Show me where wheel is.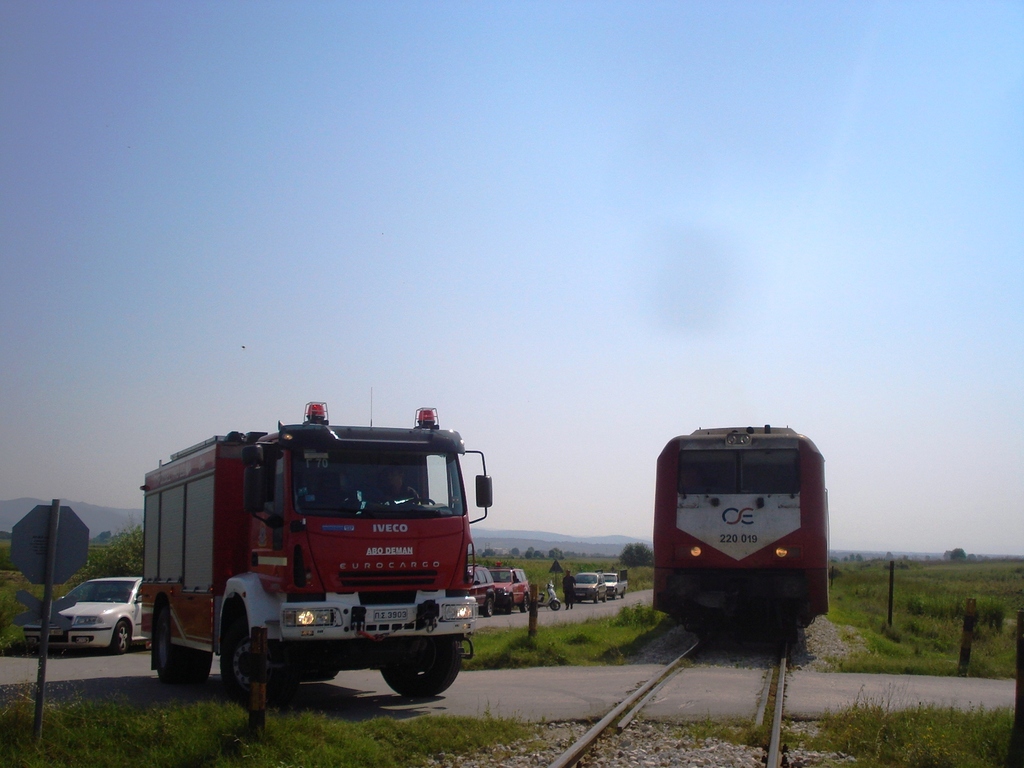
wheel is at bbox=[551, 599, 561, 610].
